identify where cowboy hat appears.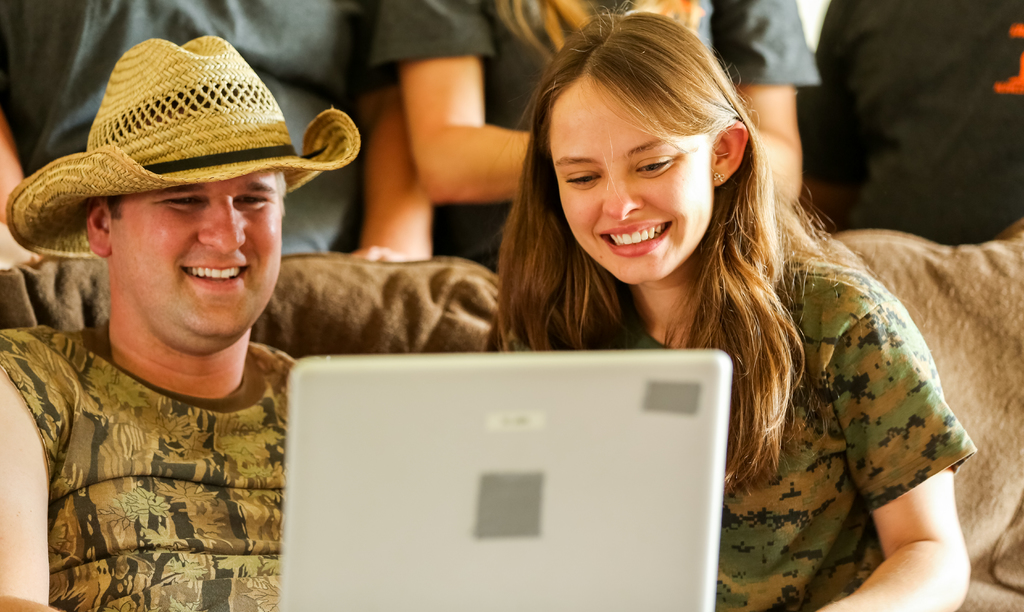
Appears at <region>26, 15, 308, 300</region>.
